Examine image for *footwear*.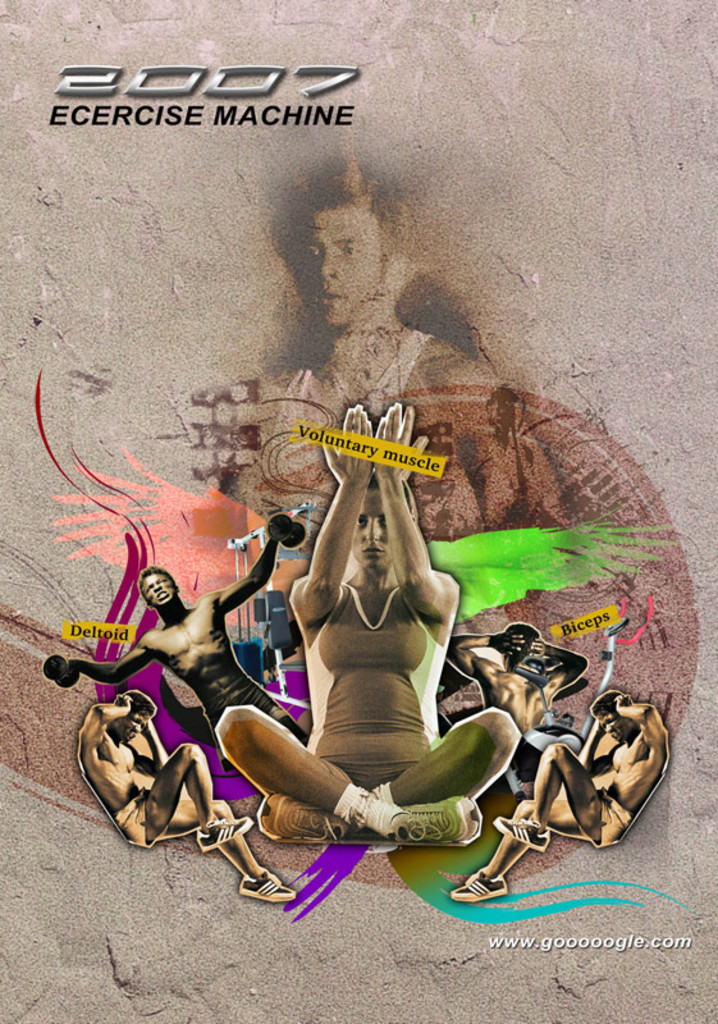
Examination result: 237, 867, 296, 908.
